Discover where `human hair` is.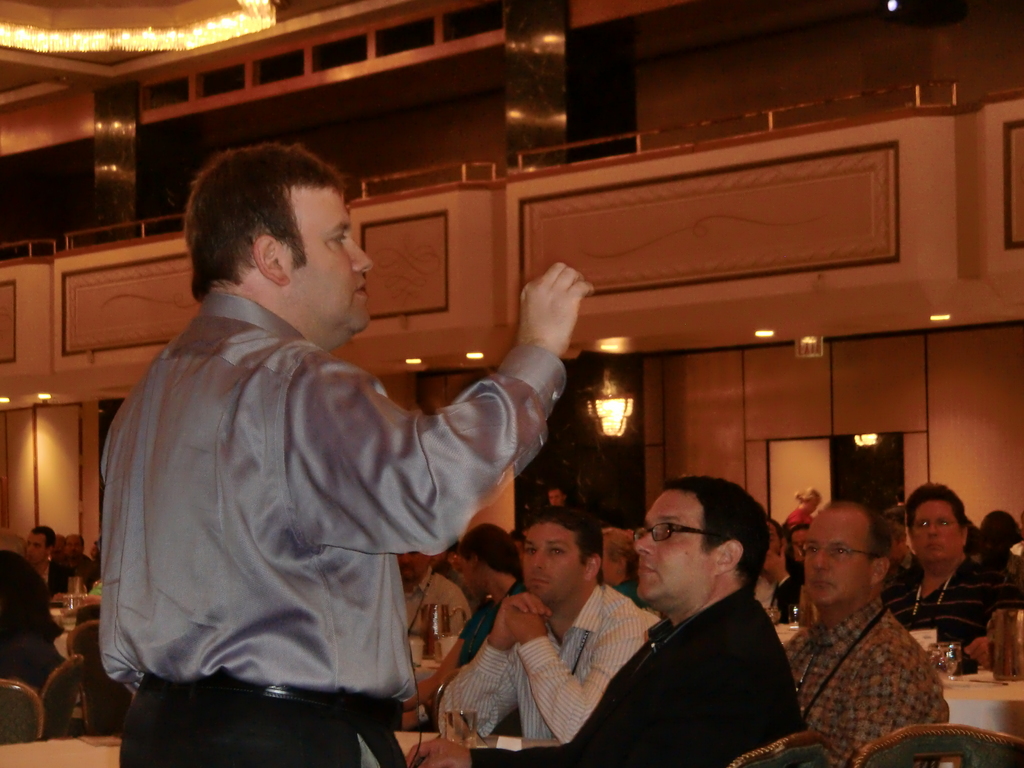
Discovered at {"left": 599, "top": 527, "right": 643, "bottom": 579}.
